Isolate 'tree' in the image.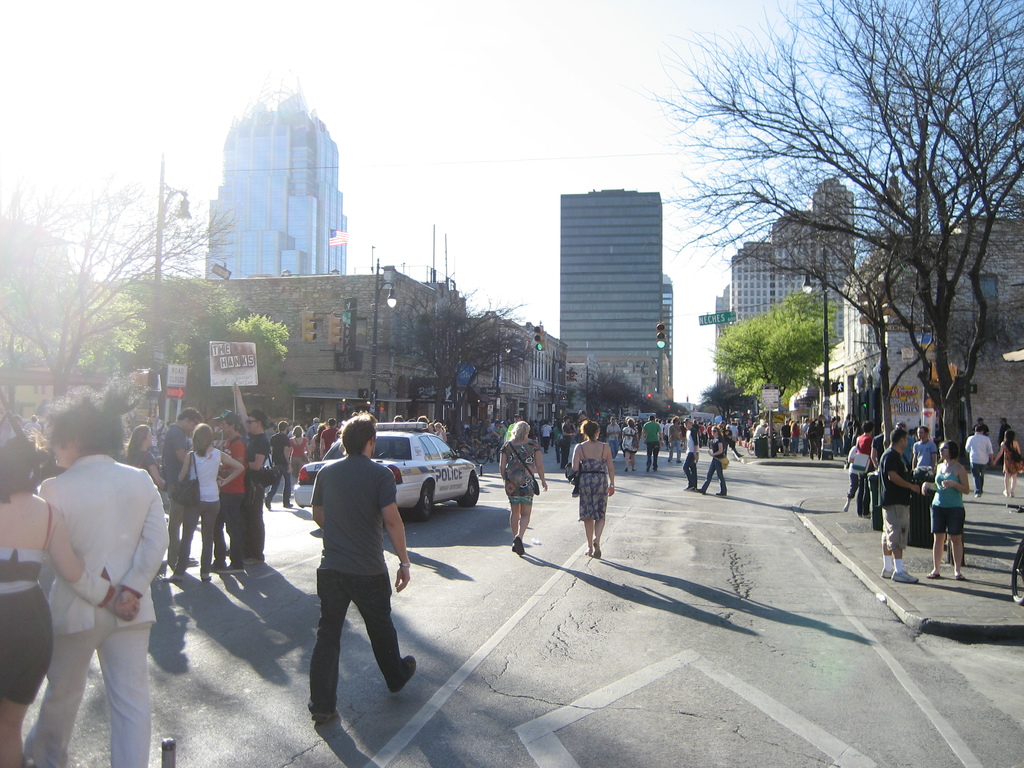
Isolated region: {"x1": 706, "y1": 289, "x2": 842, "y2": 410}.
